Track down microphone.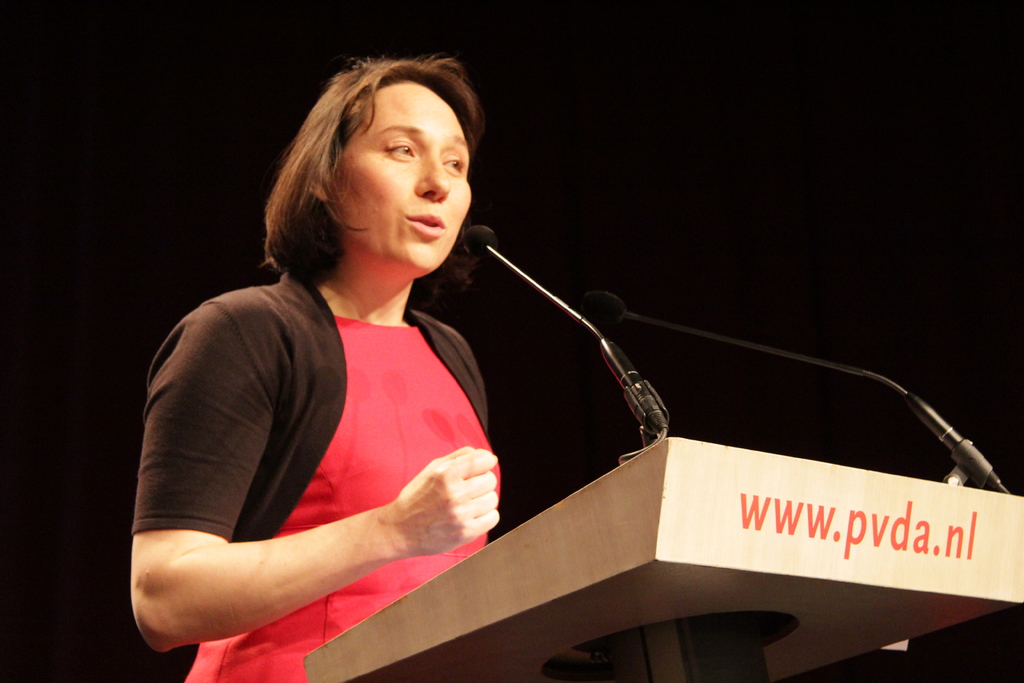
Tracked to region(573, 288, 624, 322).
